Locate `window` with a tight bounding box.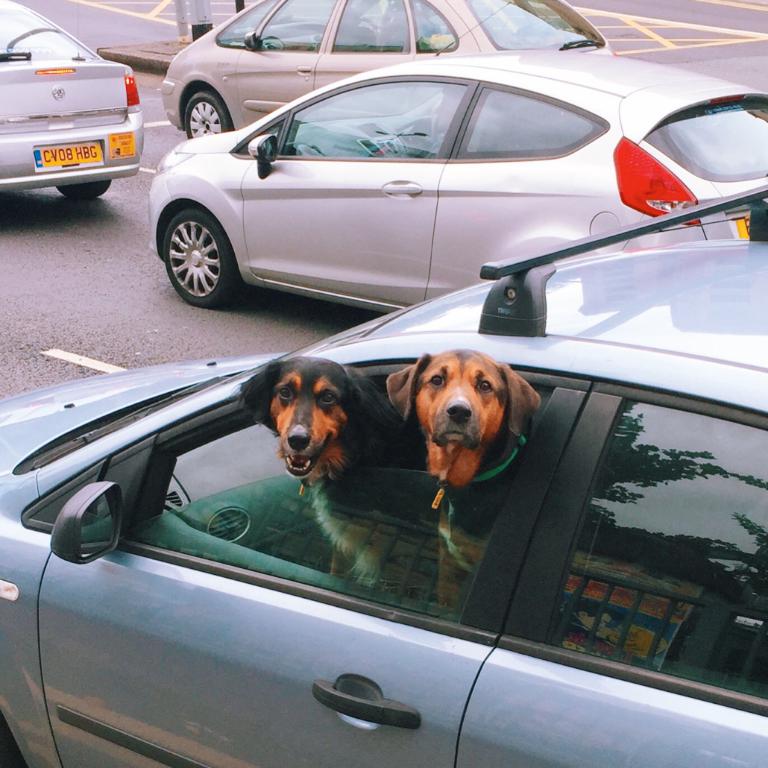
box(215, 0, 278, 48).
